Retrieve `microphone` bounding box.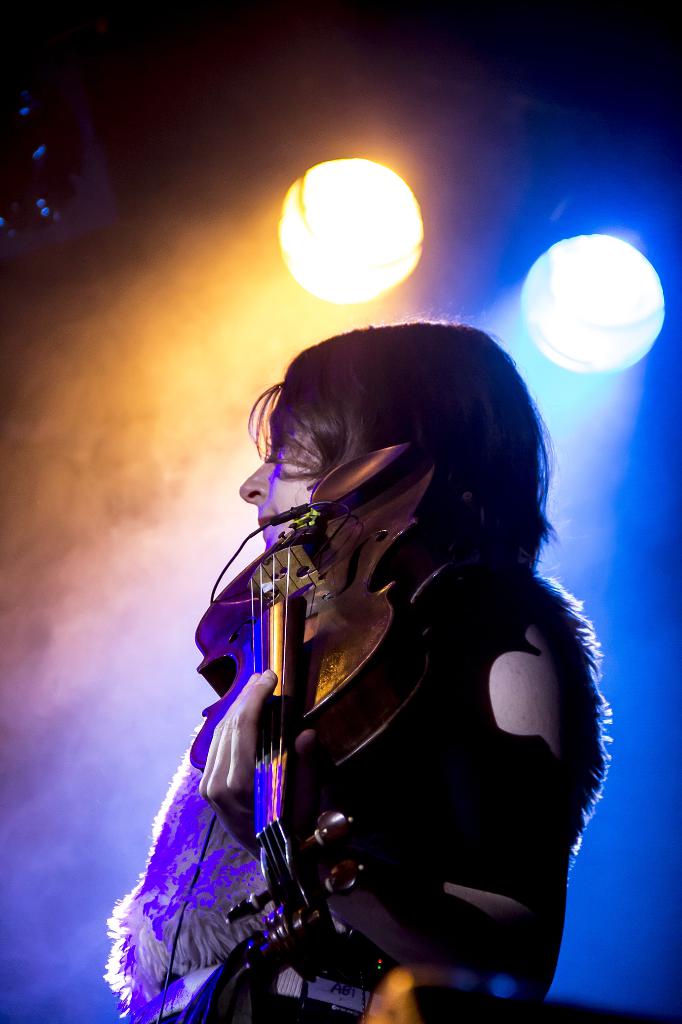
Bounding box: [x1=223, y1=531, x2=370, y2=771].
